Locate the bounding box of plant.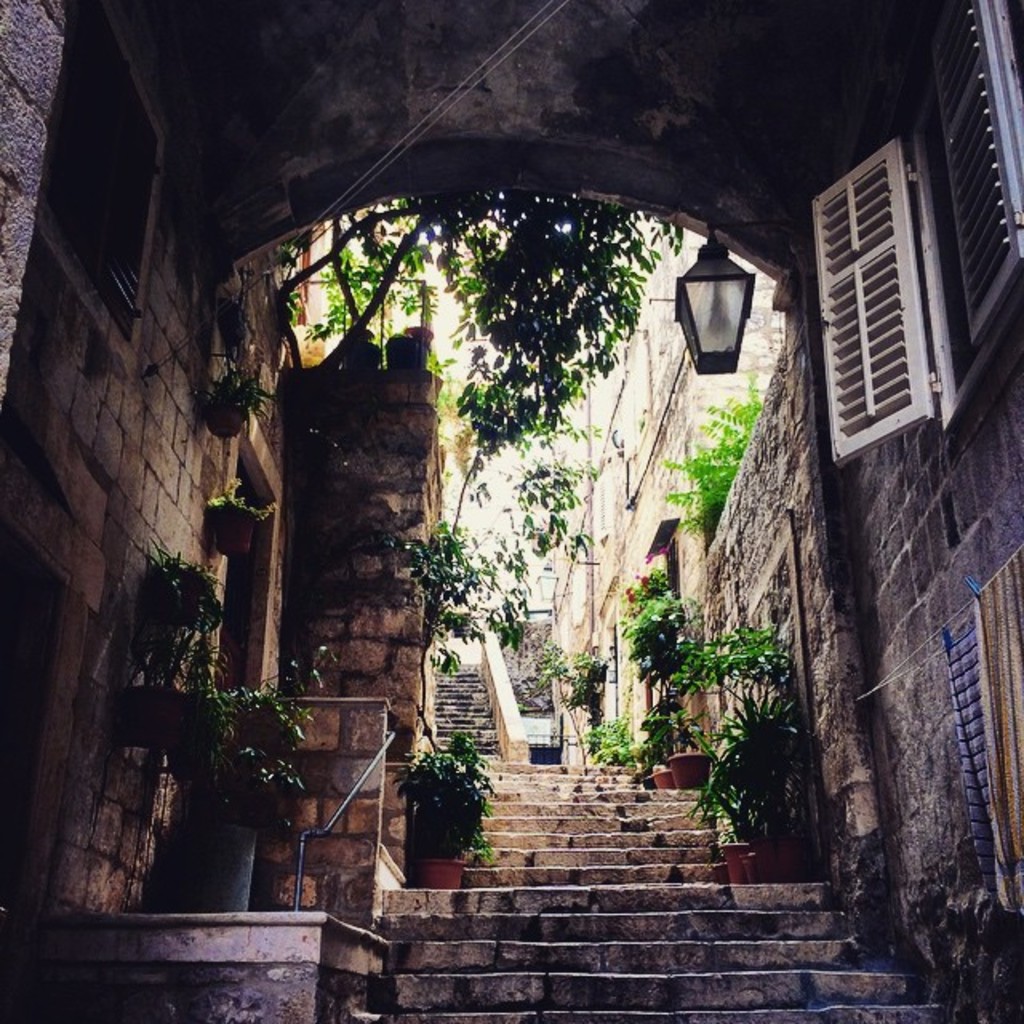
Bounding box: crop(568, 645, 613, 723).
